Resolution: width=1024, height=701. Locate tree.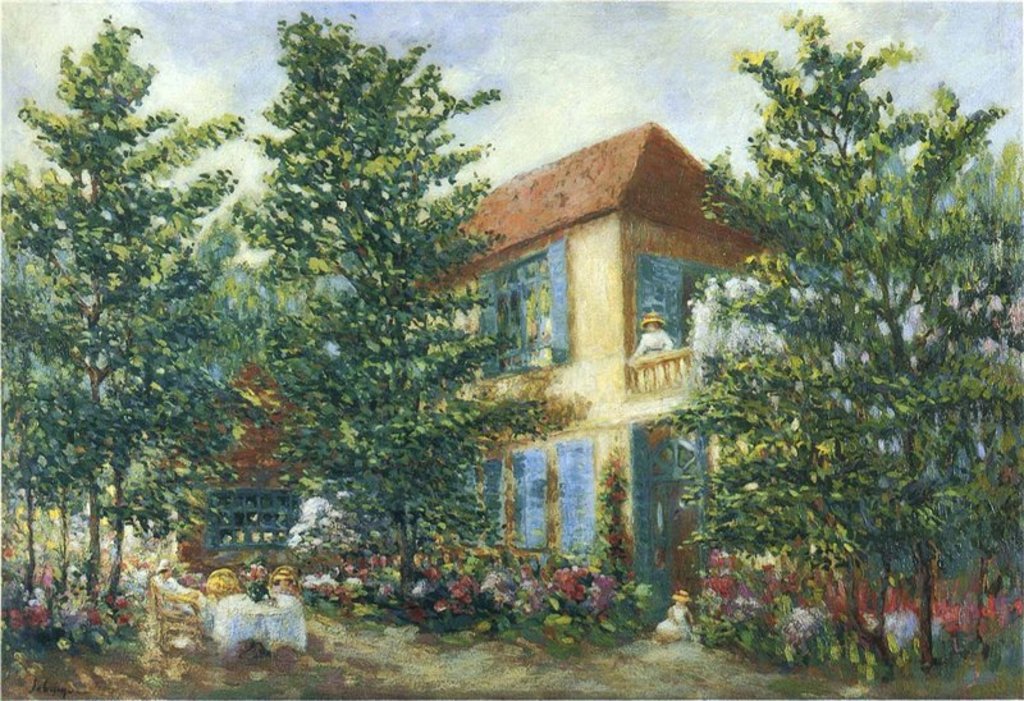
box=[0, 182, 118, 611].
